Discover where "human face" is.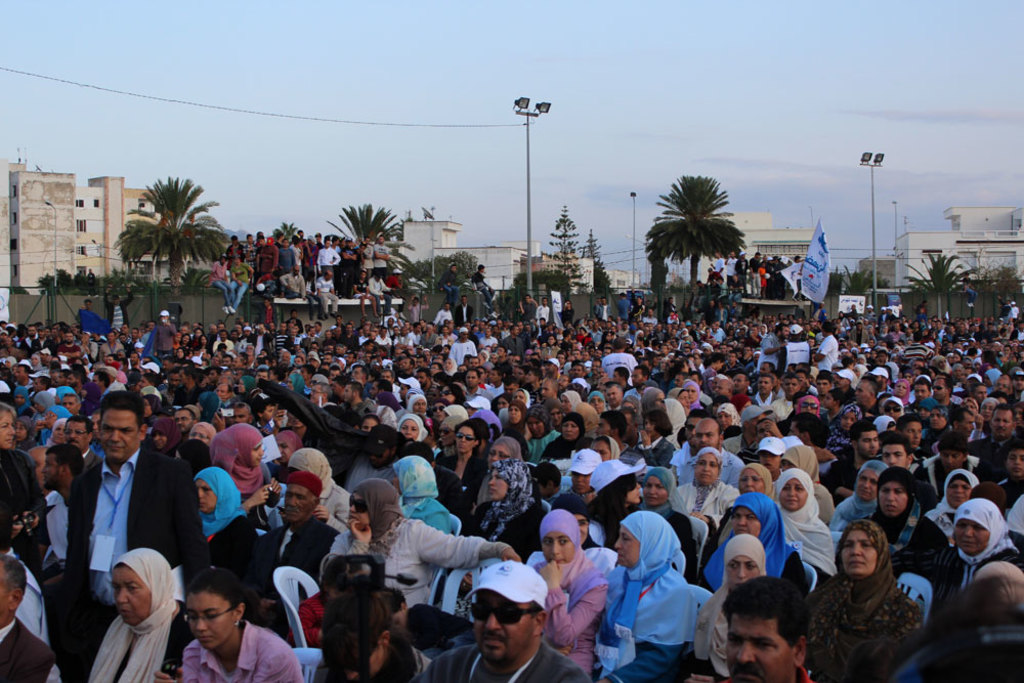
Discovered at [x1=402, y1=420, x2=416, y2=440].
